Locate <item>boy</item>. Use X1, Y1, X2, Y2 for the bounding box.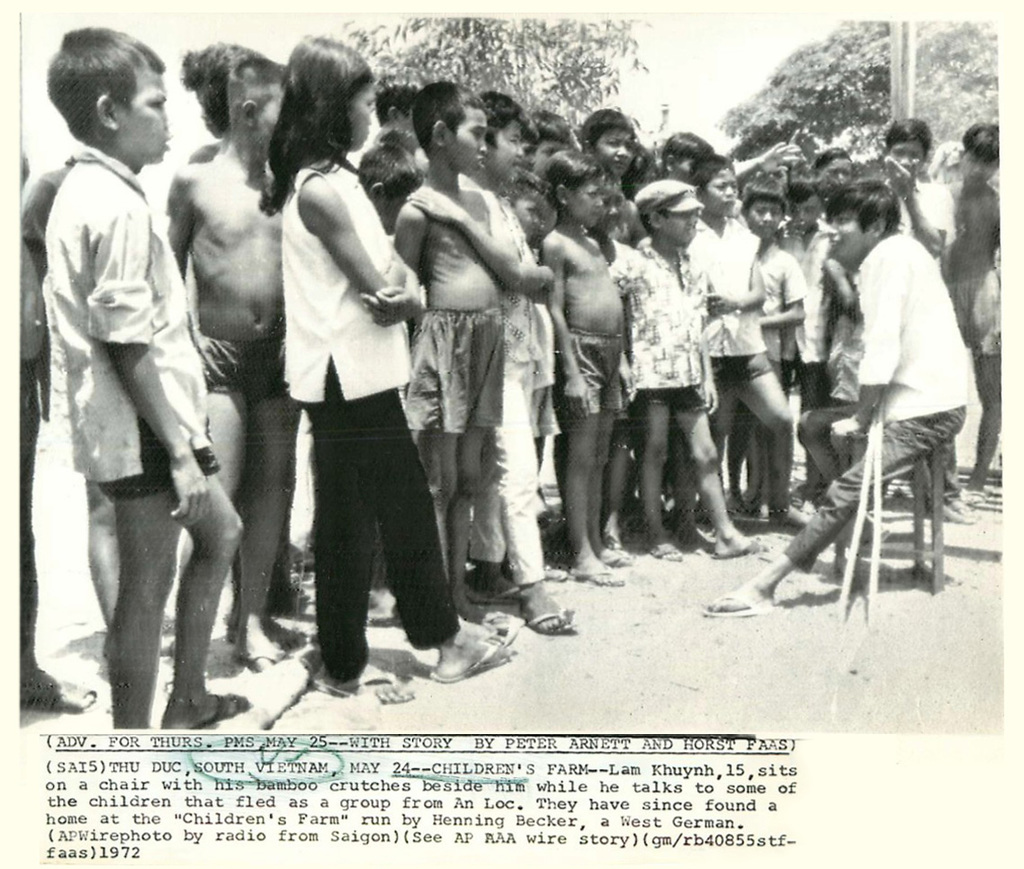
396, 71, 522, 627.
